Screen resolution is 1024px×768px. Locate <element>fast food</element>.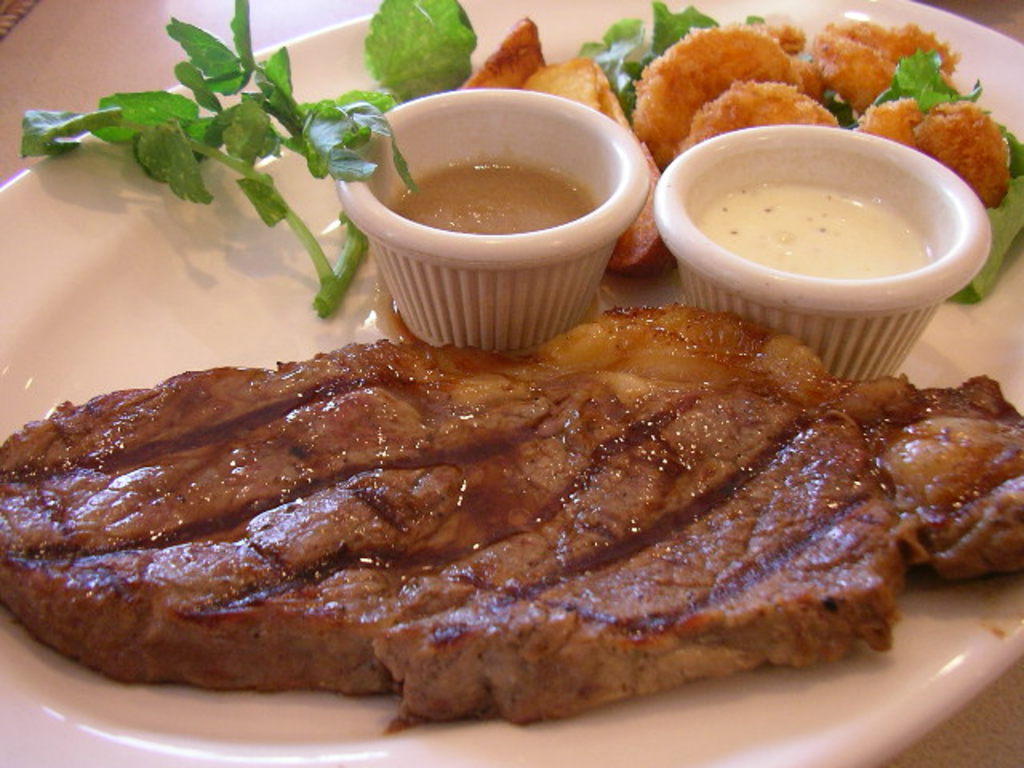
rect(0, 302, 1022, 734).
